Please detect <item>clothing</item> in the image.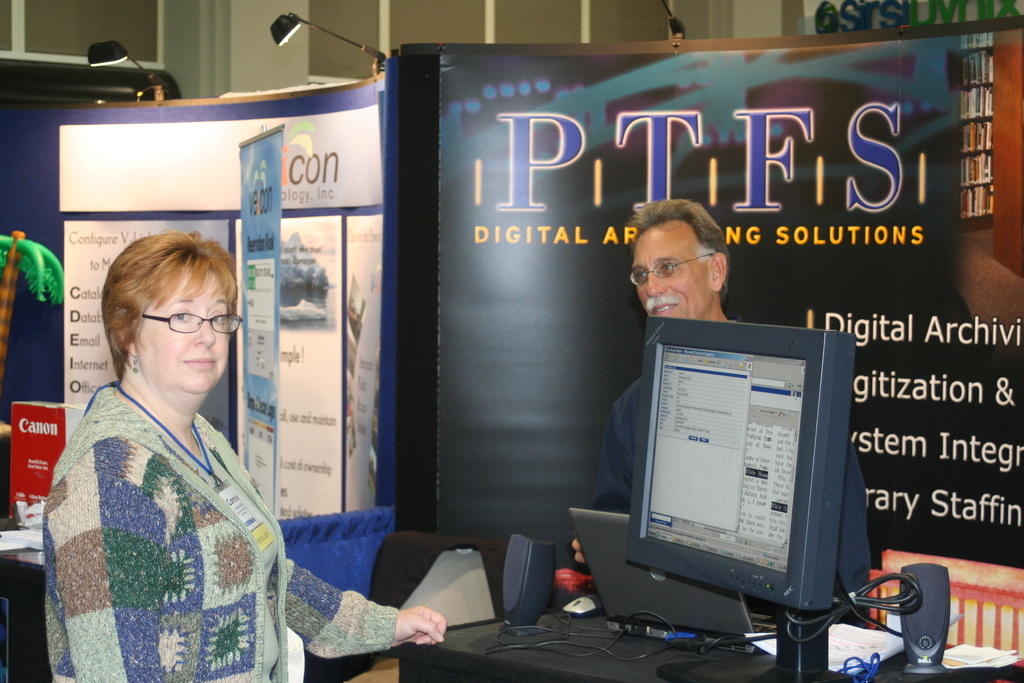
{"x1": 589, "y1": 370, "x2": 872, "y2": 630}.
